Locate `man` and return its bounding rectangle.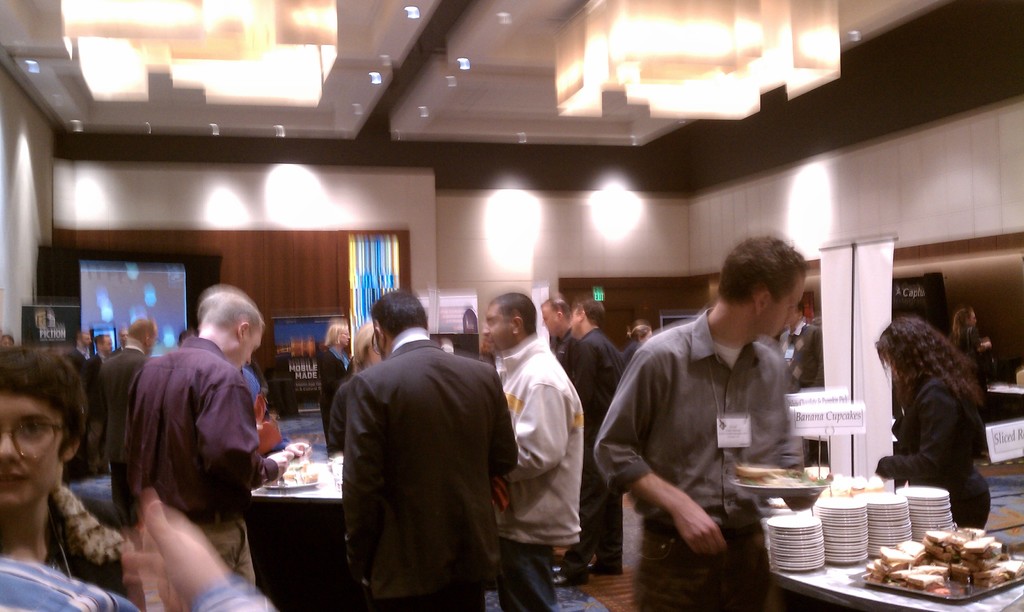
(x1=595, y1=230, x2=808, y2=611).
